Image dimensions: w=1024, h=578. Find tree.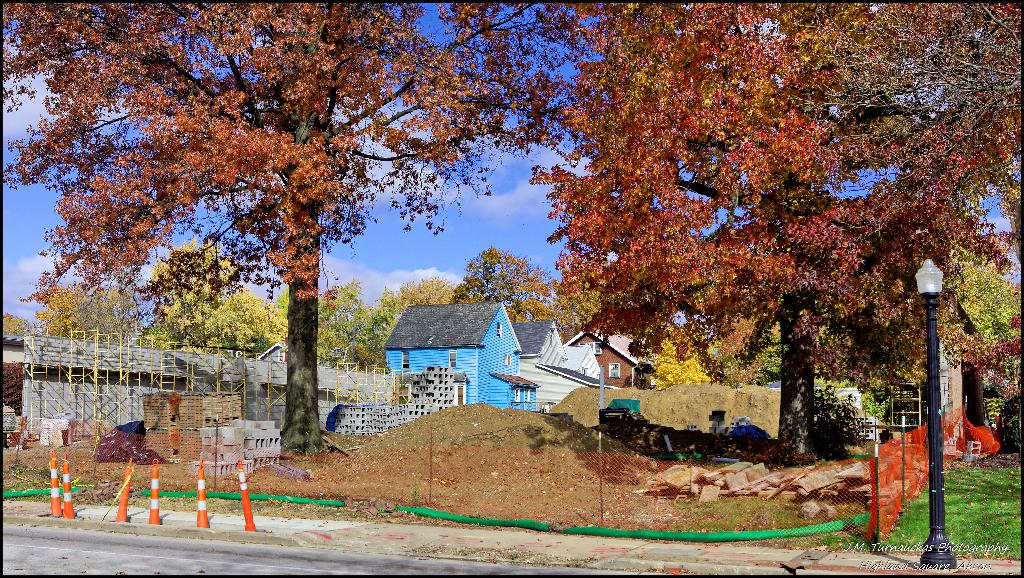
147/237/293/355.
